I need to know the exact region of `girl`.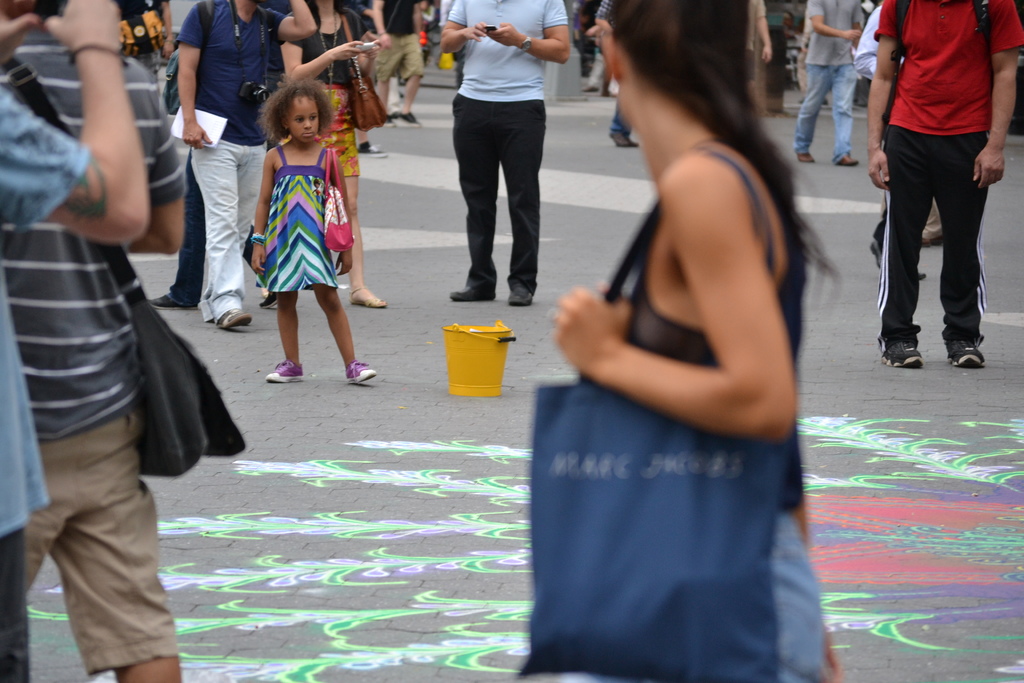
Region: bbox=(252, 73, 378, 387).
